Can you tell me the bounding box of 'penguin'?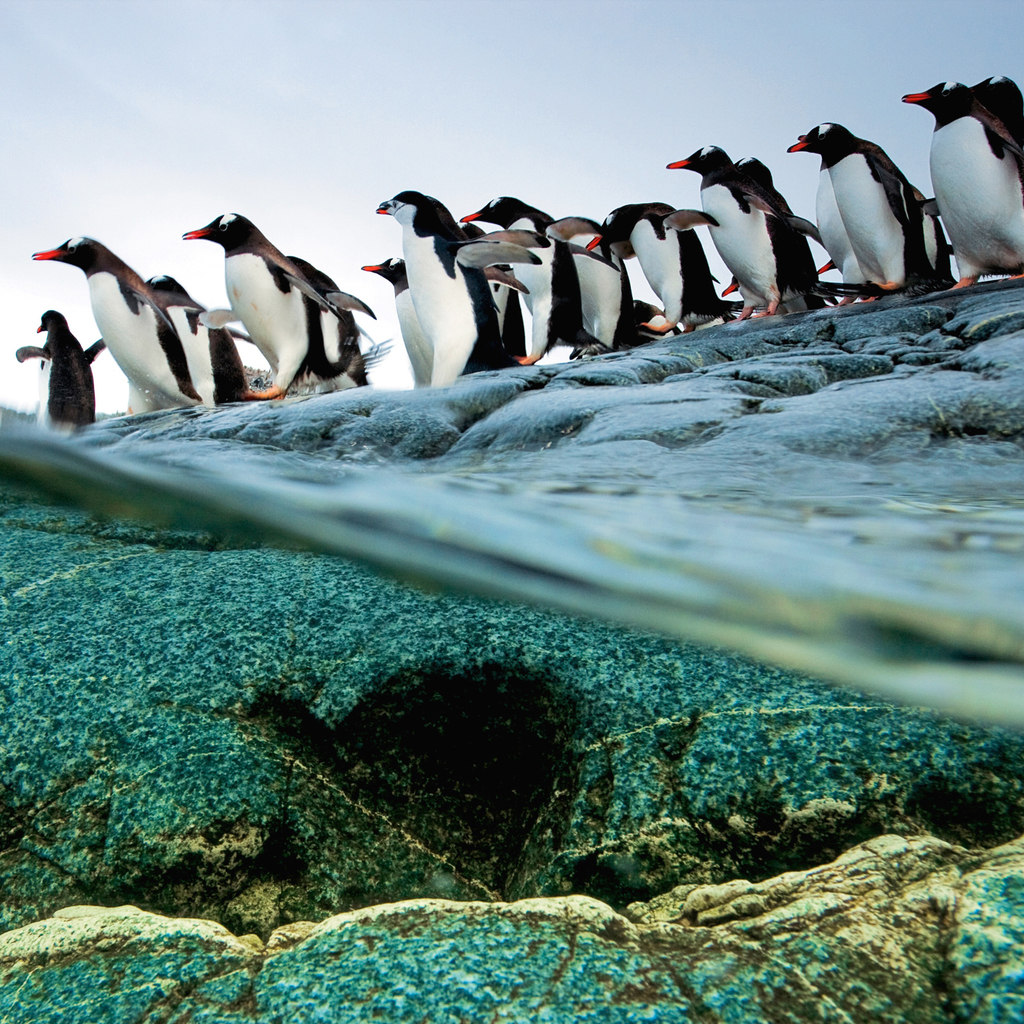
region(283, 250, 367, 384).
